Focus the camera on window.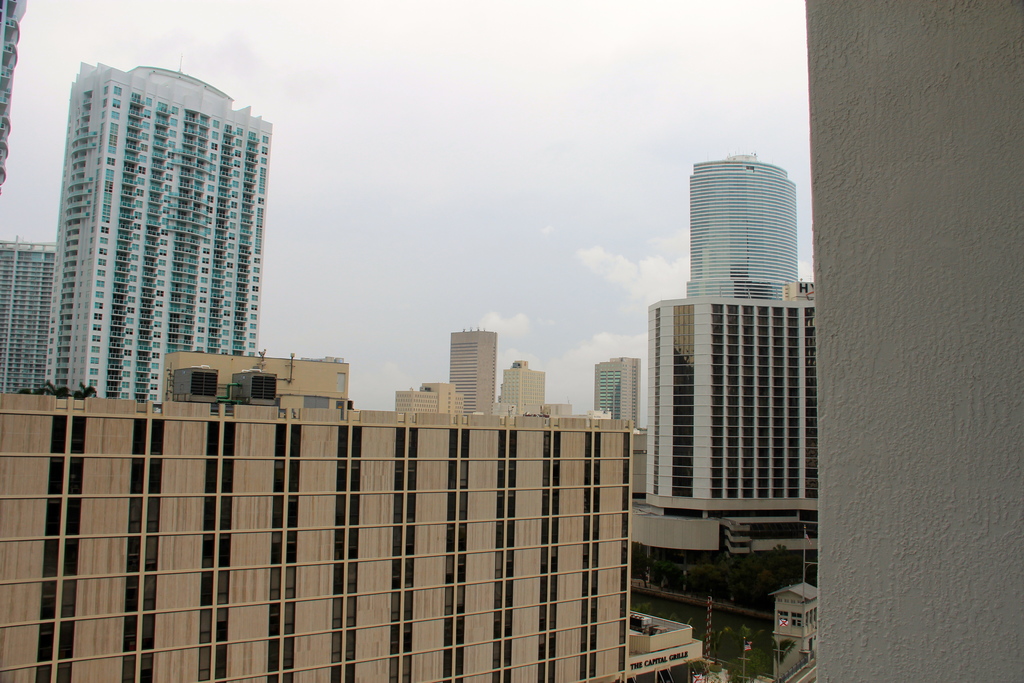
Focus region: crop(211, 130, 220, 141).
